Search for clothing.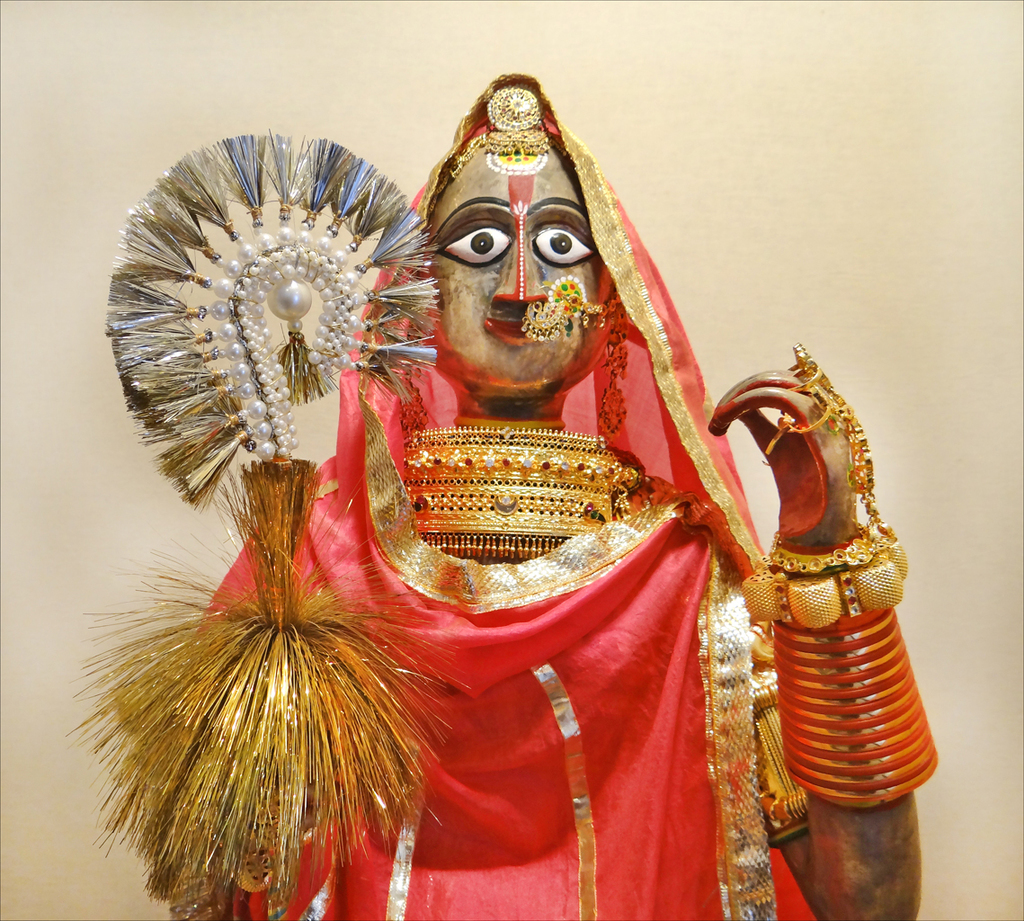
Found at <bbox>132, 150, 865, 879</bbox>.
